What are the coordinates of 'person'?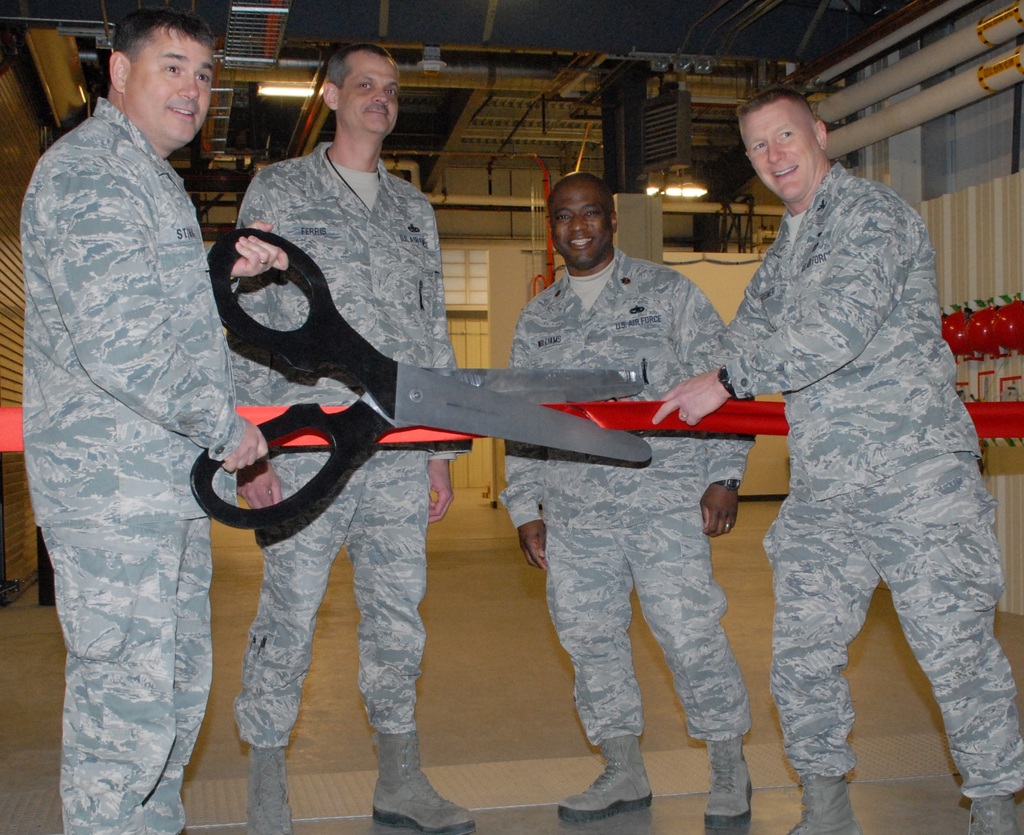
bbox=(689, 82, 990, 815).
